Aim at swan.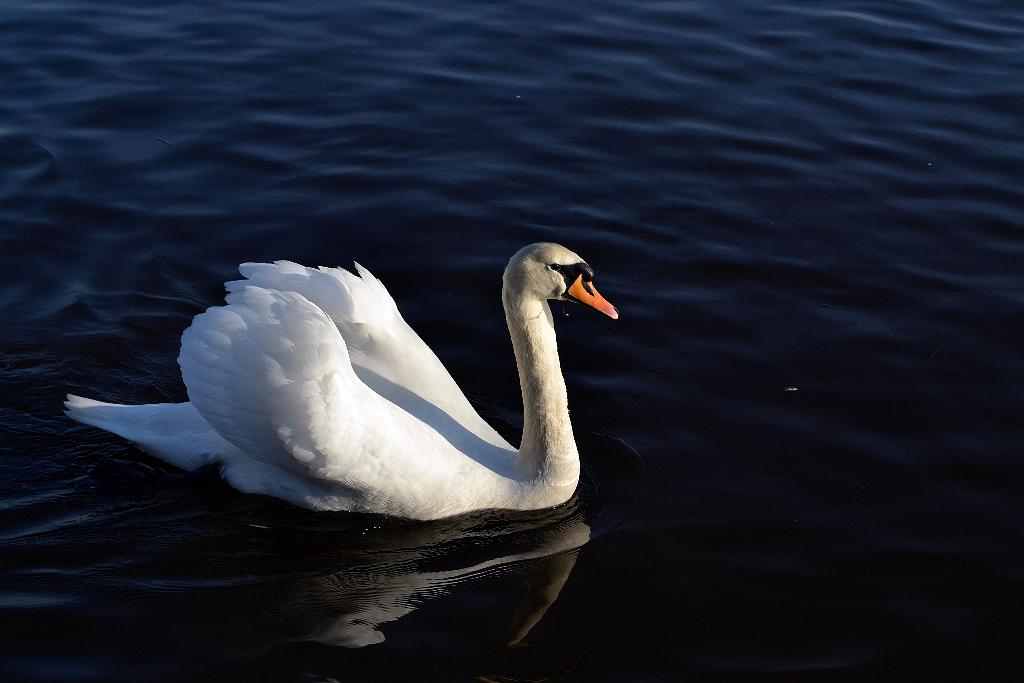
Aimed at Rect(63, 240, 593, 522).
